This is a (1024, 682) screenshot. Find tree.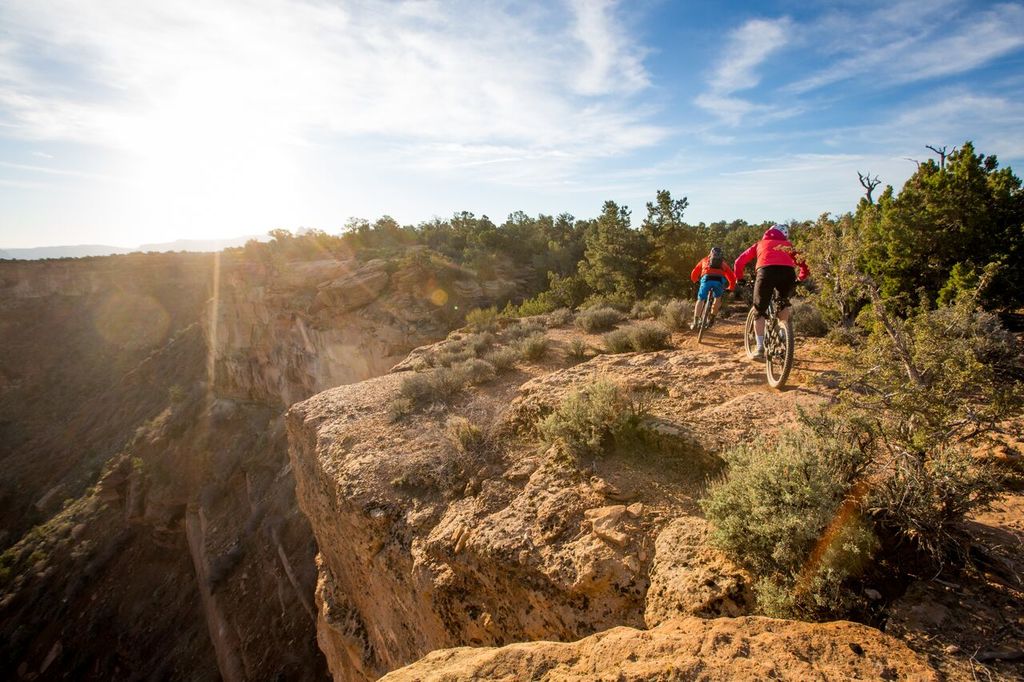
Bounding box: box=[638, 191, 690, 240].
